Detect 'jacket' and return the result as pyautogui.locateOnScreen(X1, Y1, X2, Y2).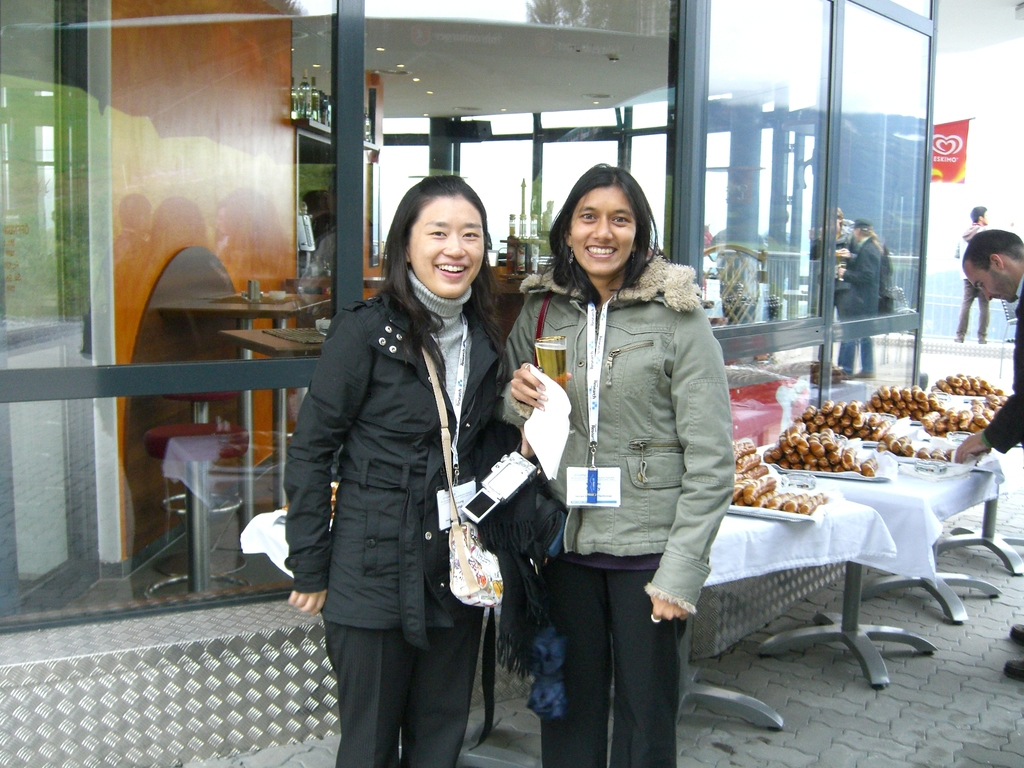
pyautogui.locateOnScreen(499, 248, 738, 616).
